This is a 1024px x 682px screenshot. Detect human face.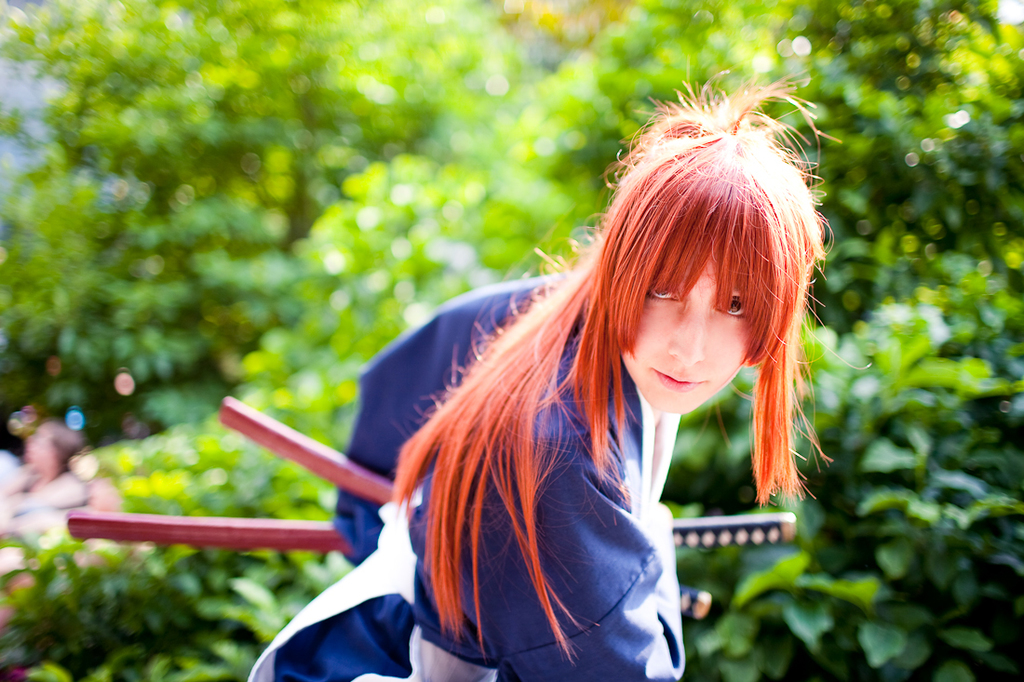
bbox(625, 257, 742, 408).
